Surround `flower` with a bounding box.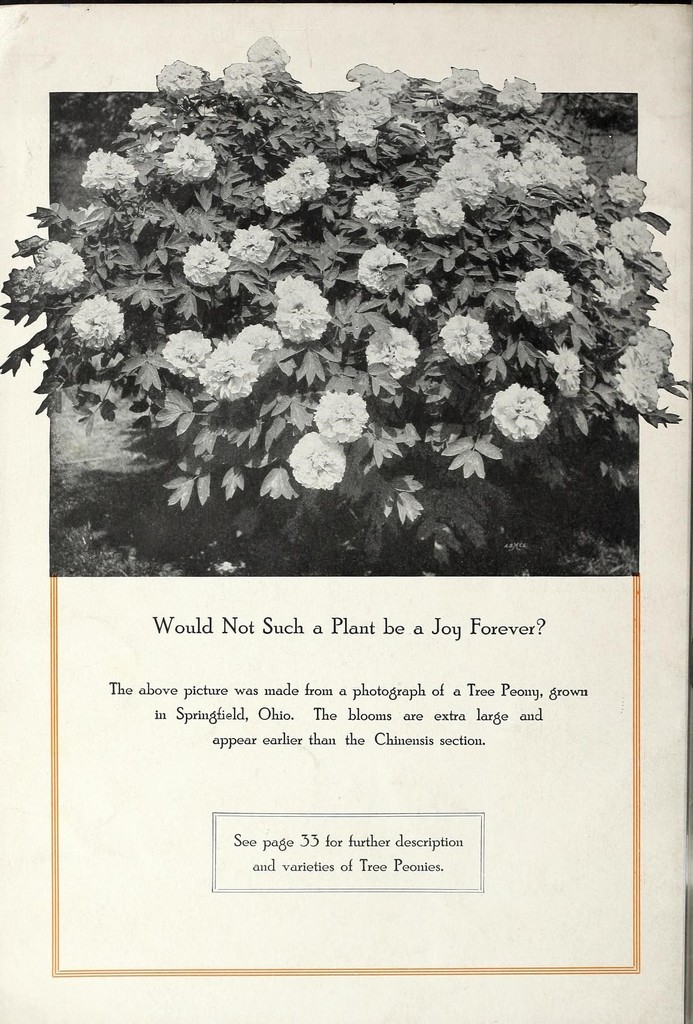
region(81, 150, 138, 188).
